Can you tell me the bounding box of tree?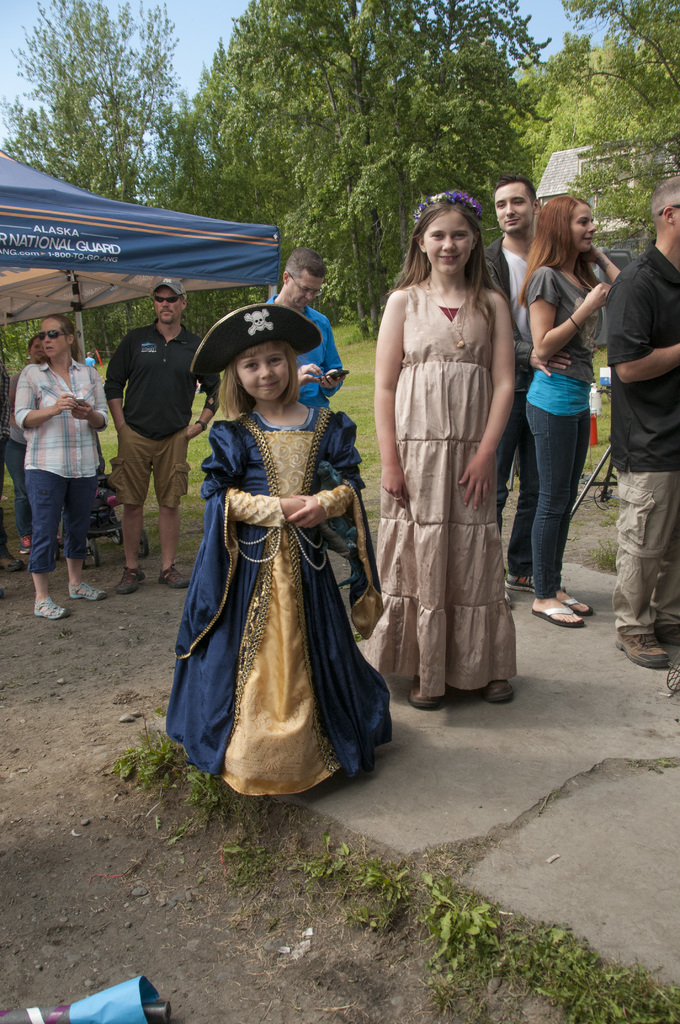
box(518, 3, 679, 273).
